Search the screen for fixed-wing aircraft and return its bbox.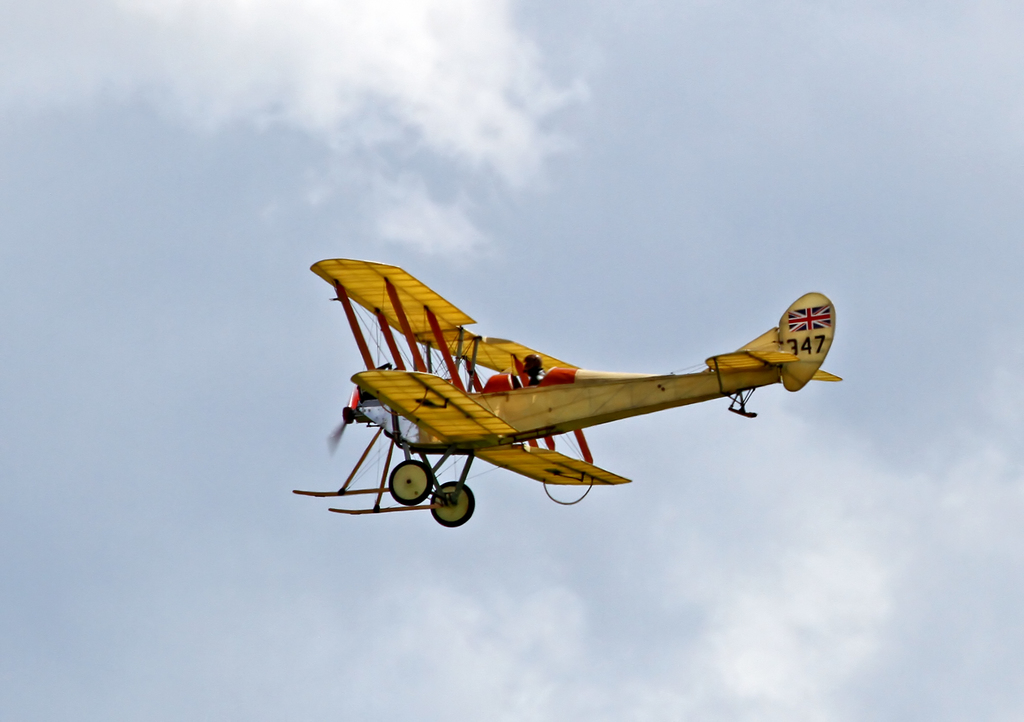
Found: 292/255/840/527.
